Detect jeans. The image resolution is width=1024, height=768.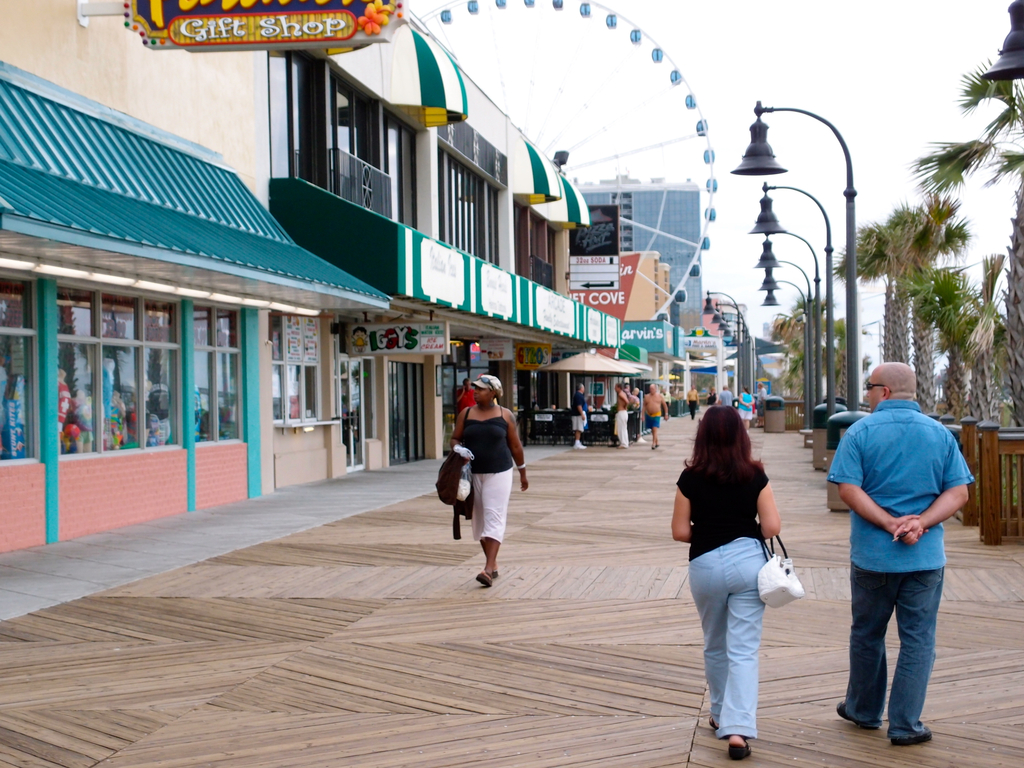
[689,534,761,740].
